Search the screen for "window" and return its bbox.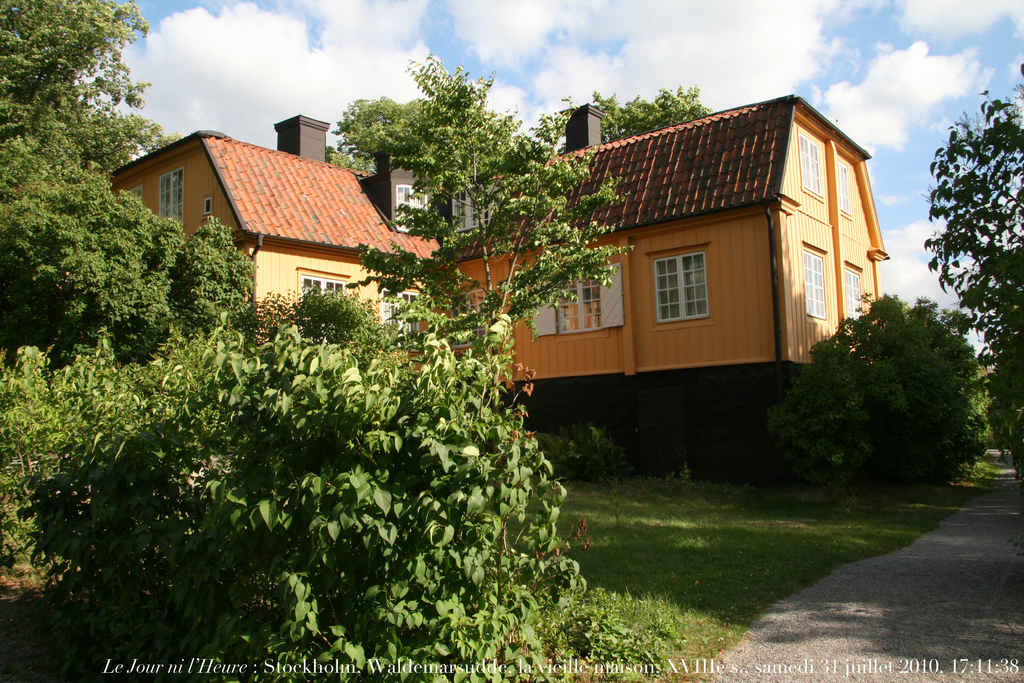
Found: bbox(799, 239, 831, 320).
